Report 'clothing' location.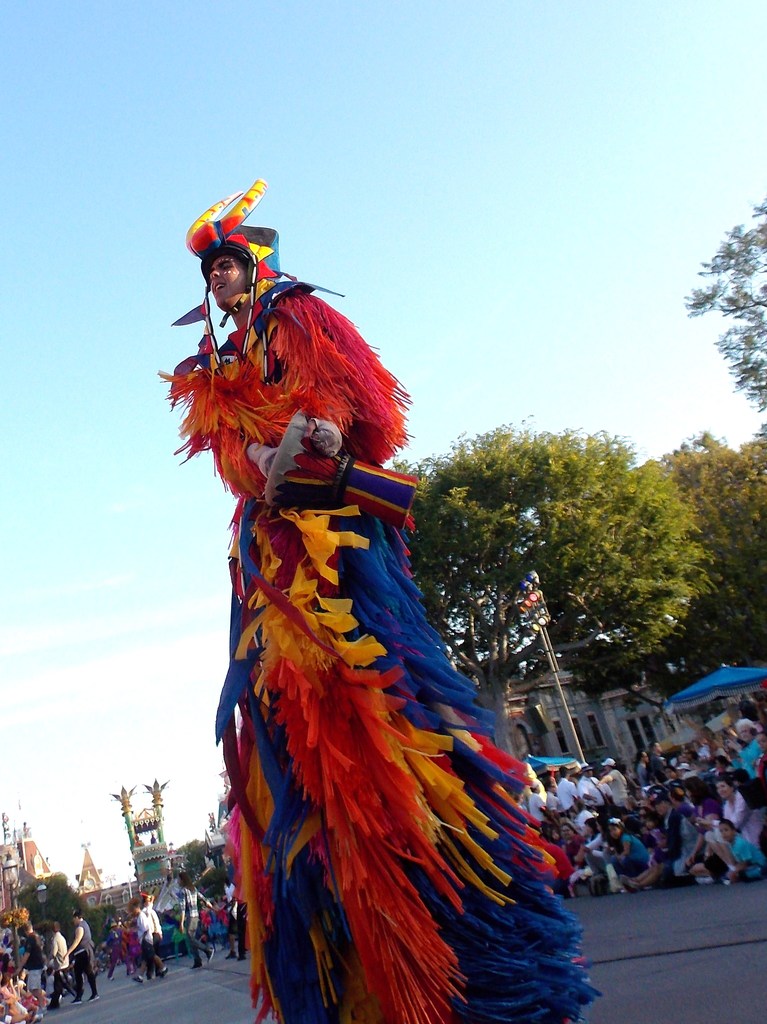
Report: 733:741:766:769.
